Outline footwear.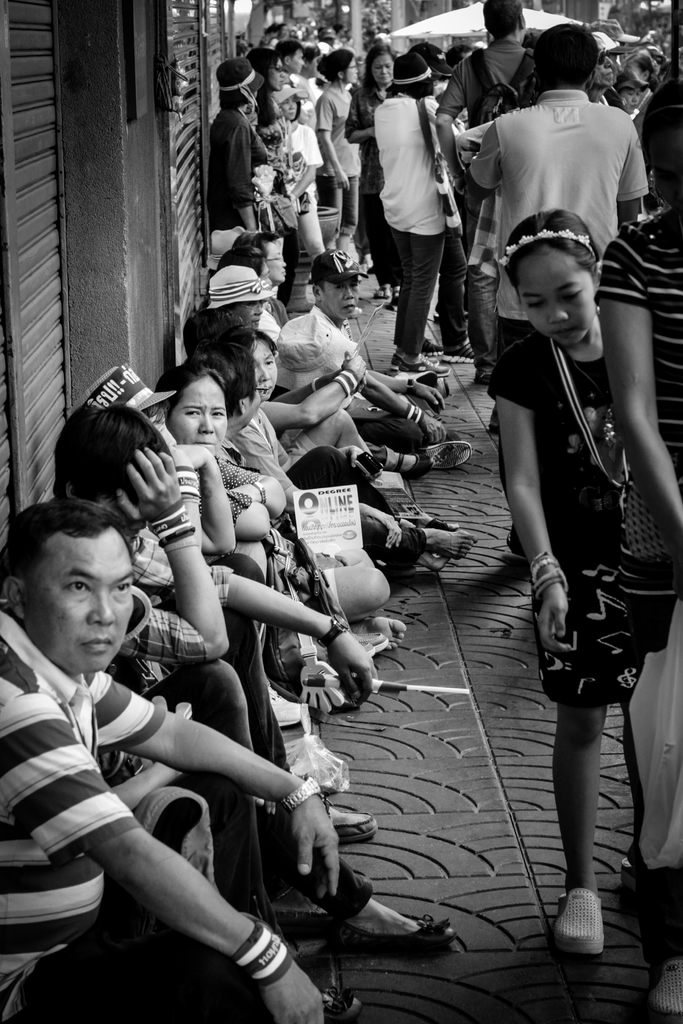
Outline: x1=350, y1=889, x2=463, y2=966.
